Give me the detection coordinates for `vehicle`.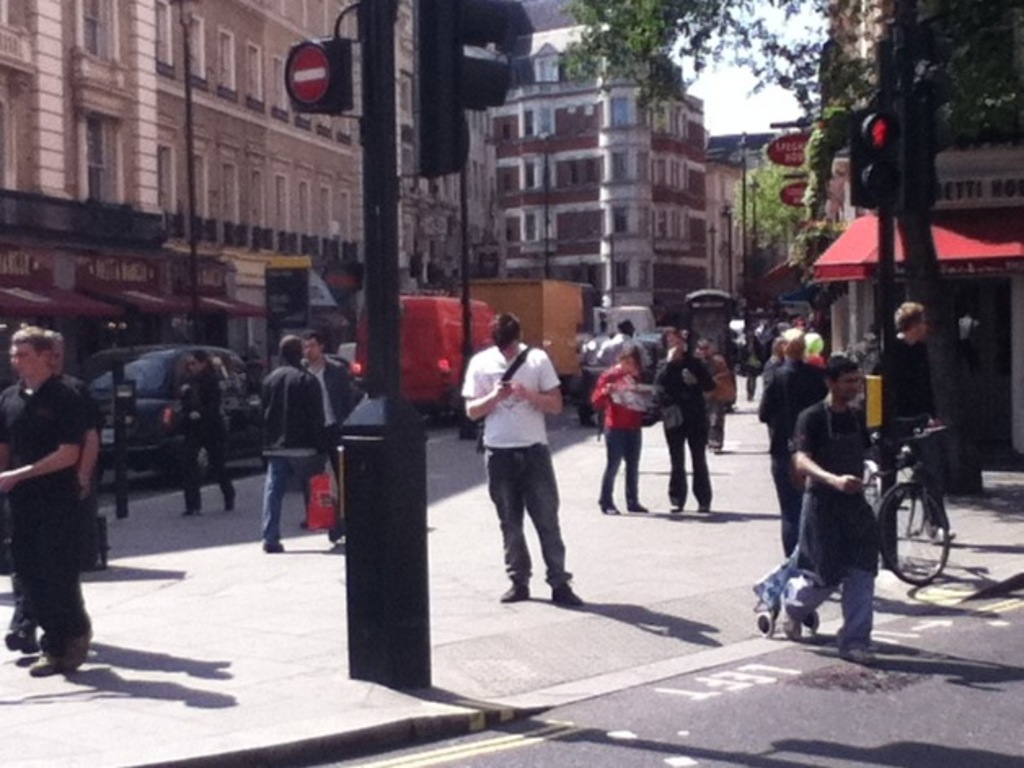
Rect(592, 300, 665, 378).
